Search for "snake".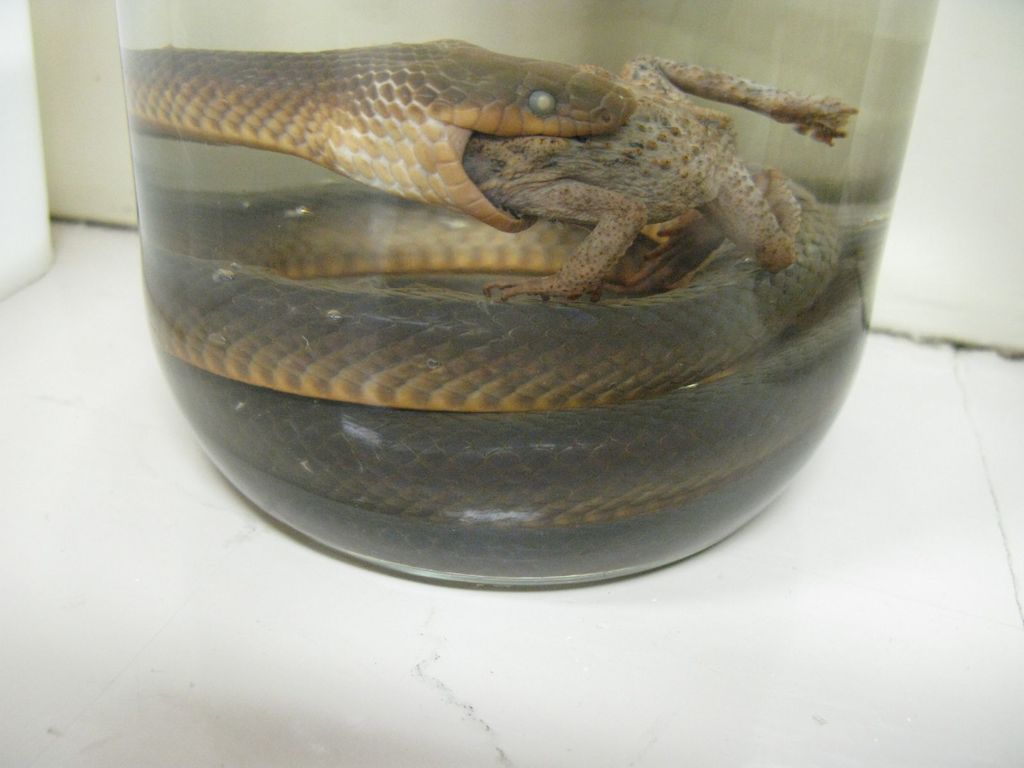
Found at locate(120, 38, 873, 585).
